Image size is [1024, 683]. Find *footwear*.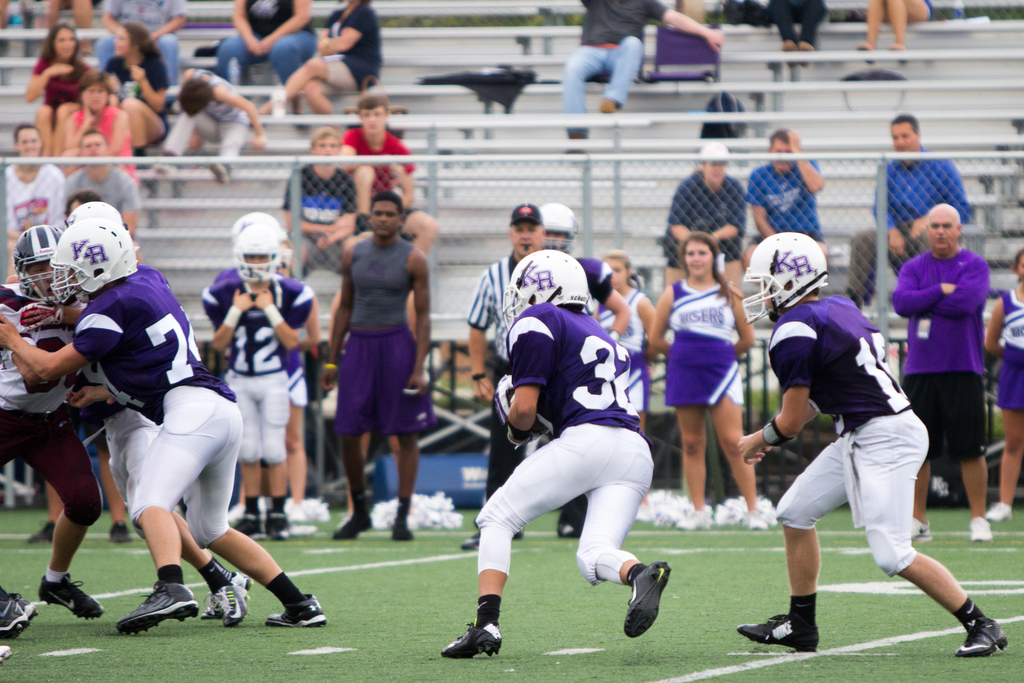
[118, 579, 200, 629].
